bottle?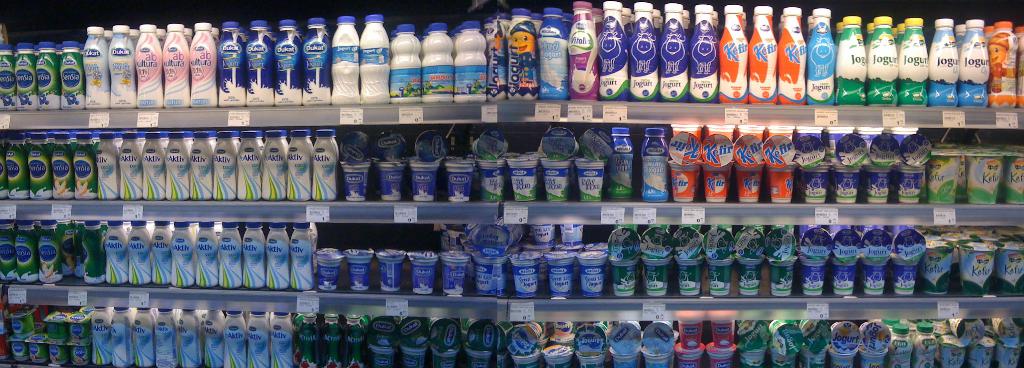
(191,22,216,110)
